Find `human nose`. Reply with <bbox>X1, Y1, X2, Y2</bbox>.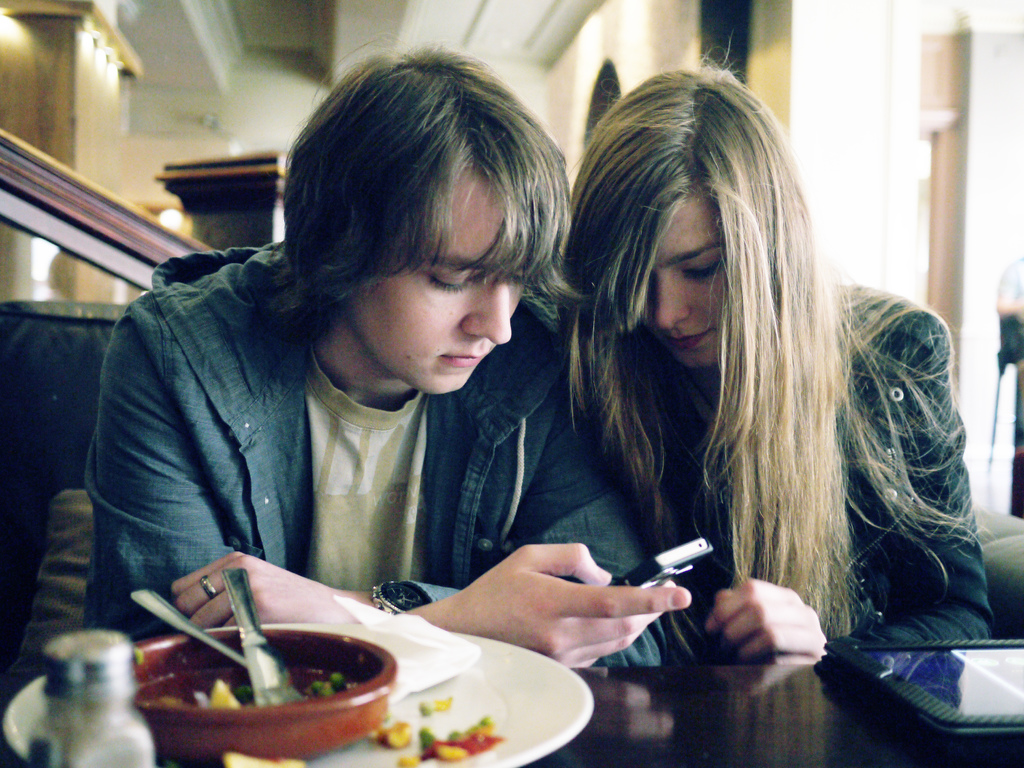
<bbox>464, 271, 512, 348</bbox>.
